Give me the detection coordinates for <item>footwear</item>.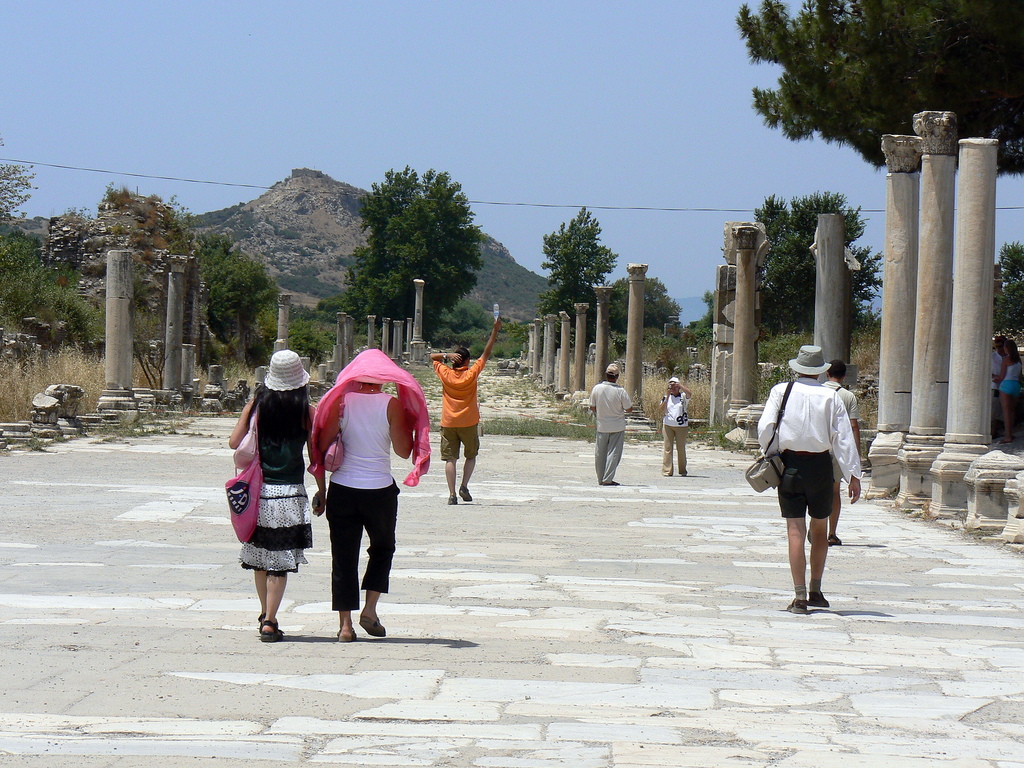
pyautogui.locateOnScreen(259, 612, 267, 629).
